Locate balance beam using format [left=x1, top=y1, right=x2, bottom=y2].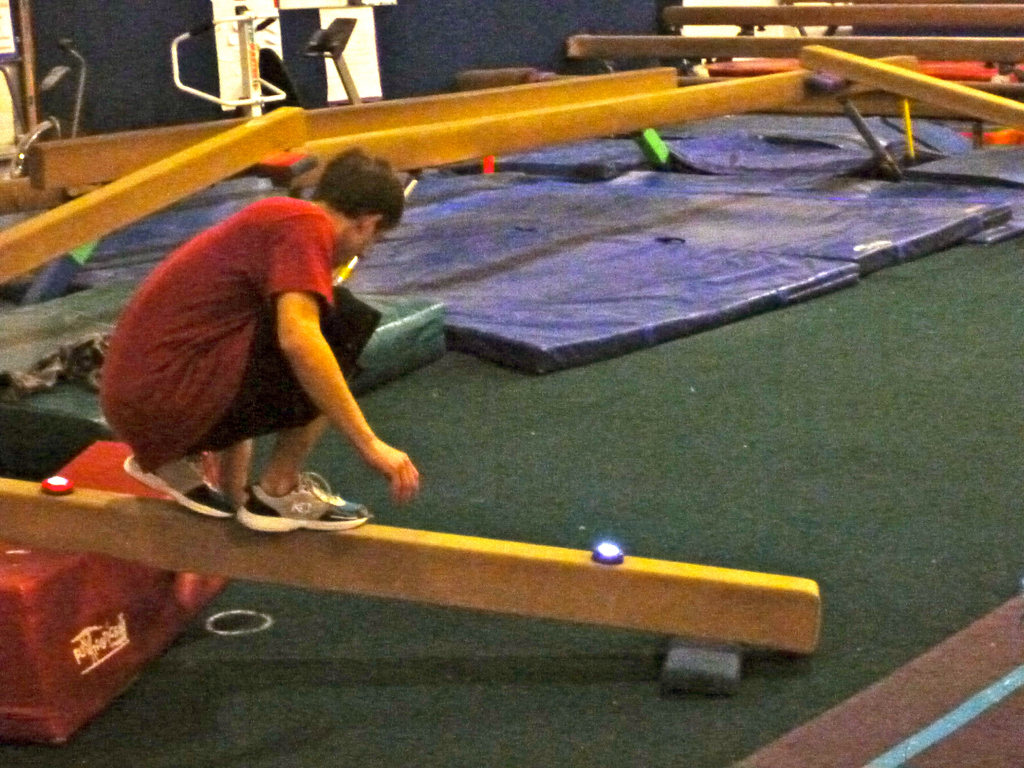
[left=0, top=177, right=101, bottom=216].
